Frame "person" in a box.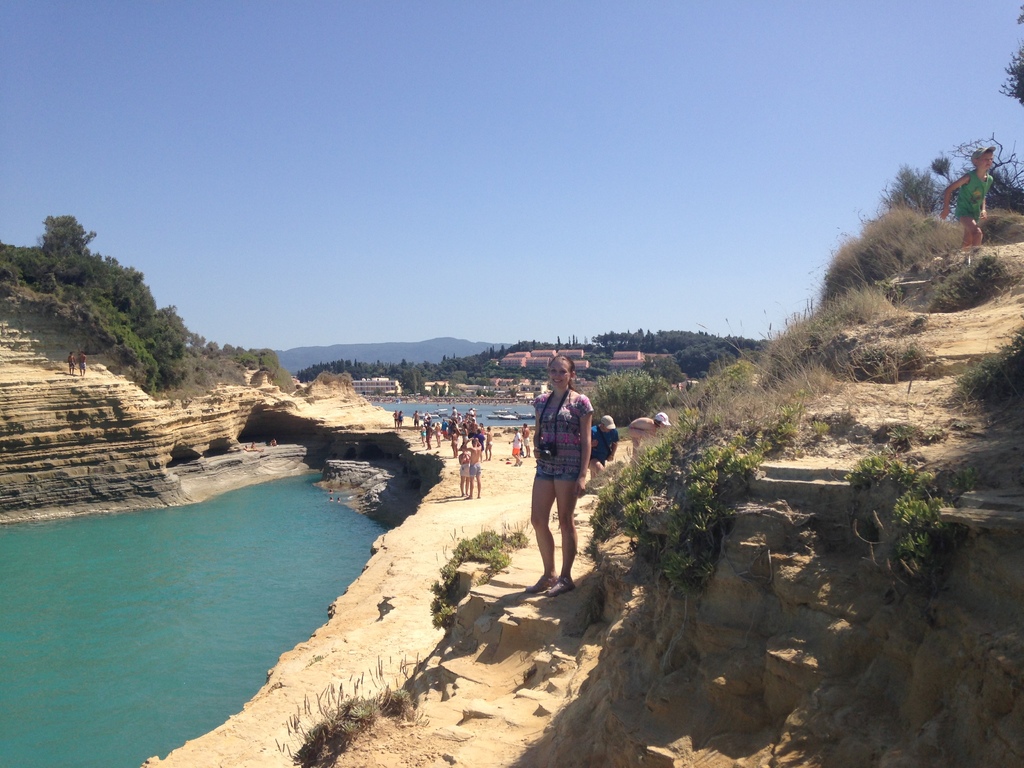
bbox=[528, 352, 596, 595].
